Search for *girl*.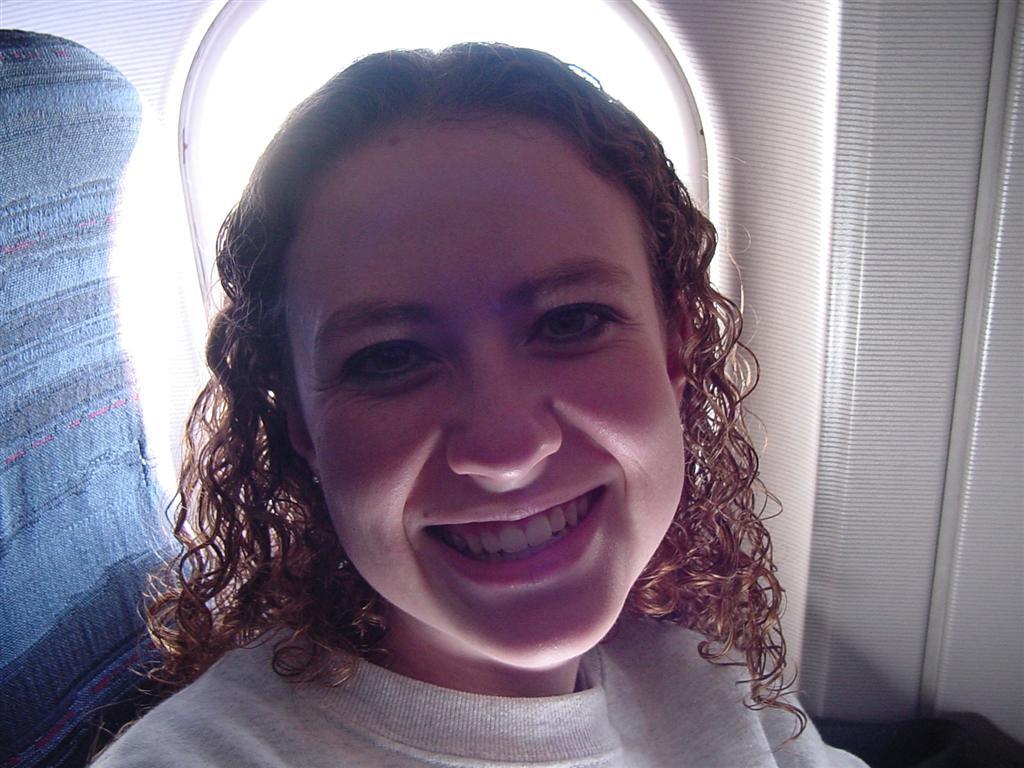
Found at l=88, t=34, r=871, b=767.
